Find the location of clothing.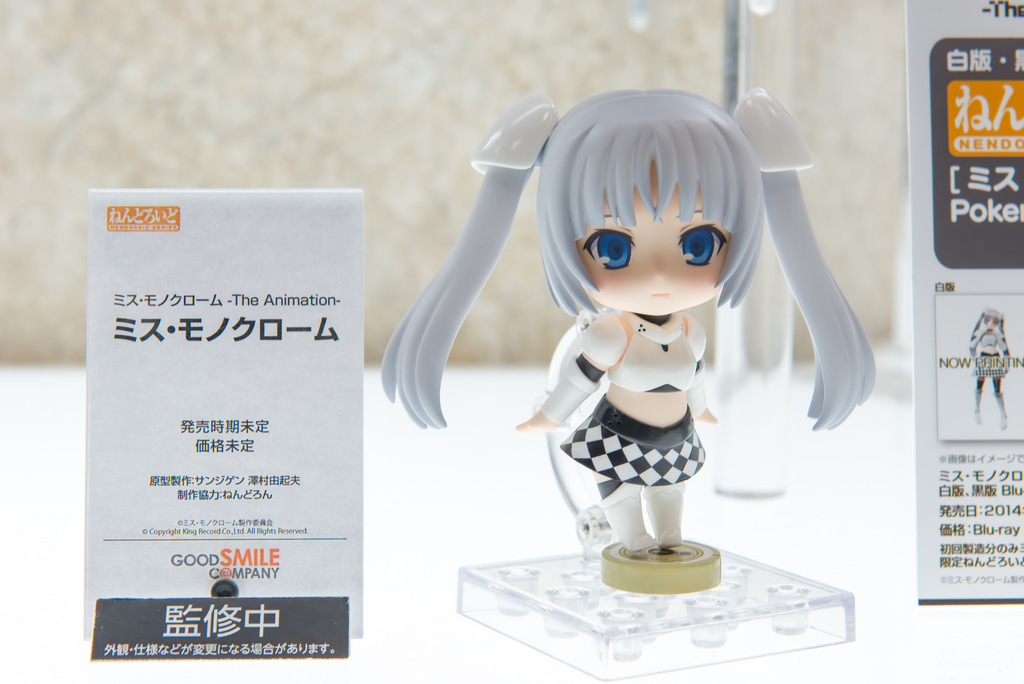
Location: left=540, top=310, right=709, bottom=550.
